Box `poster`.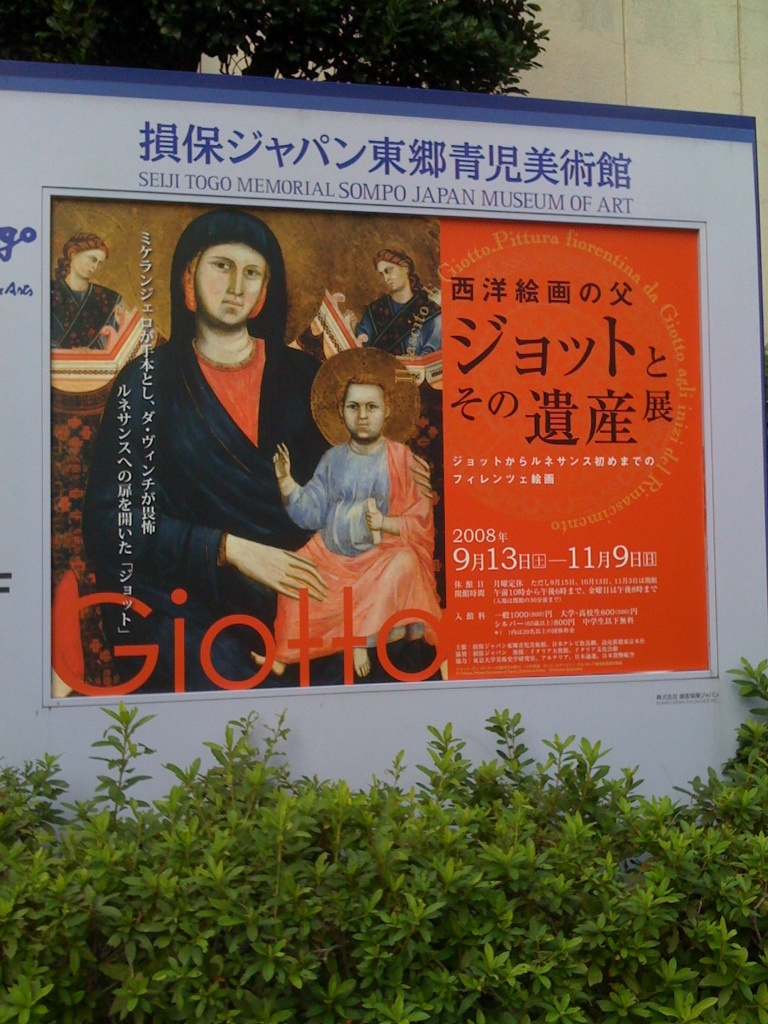
[left=32, top=201, right=704, bottom=688].
